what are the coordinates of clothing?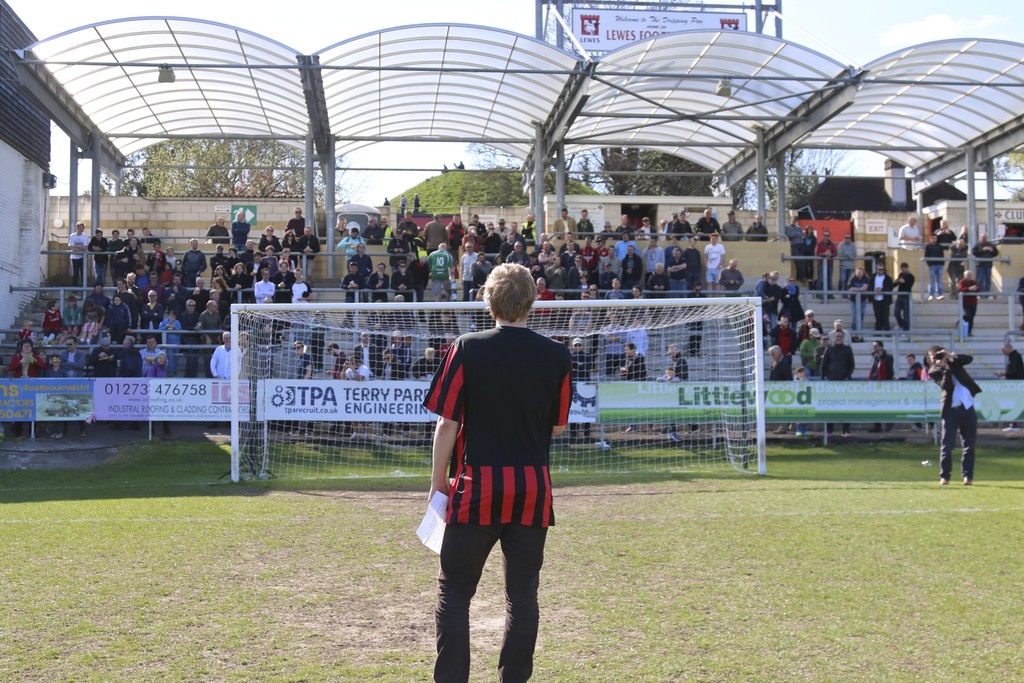
<box>445,224,467,252</box>.
